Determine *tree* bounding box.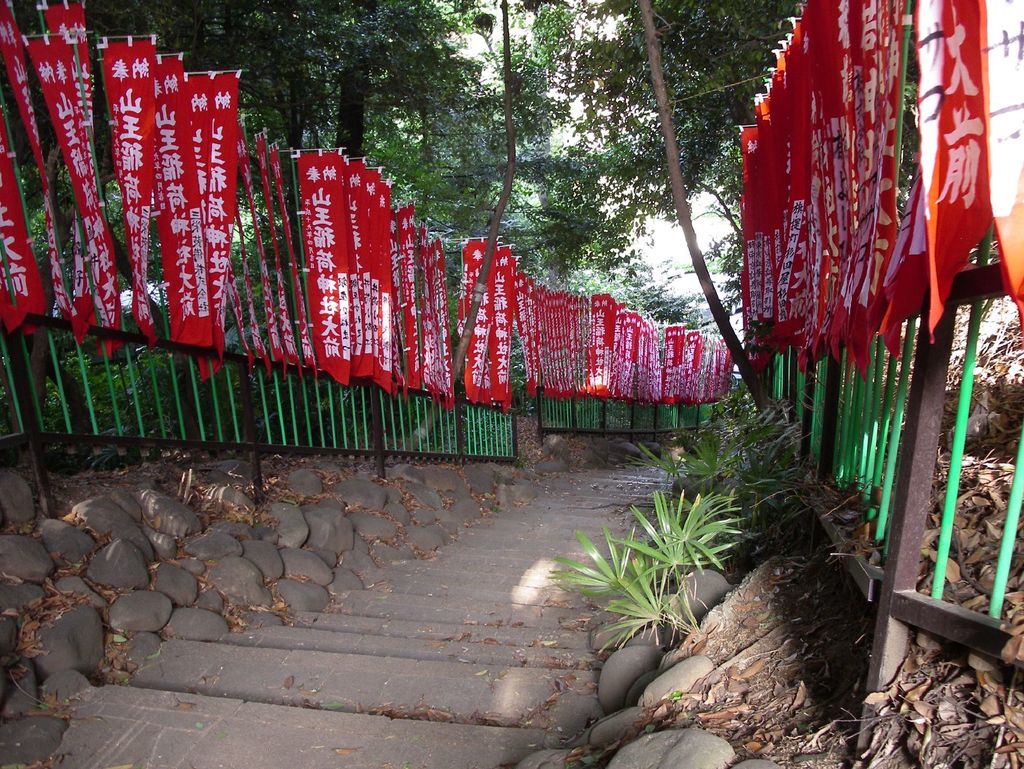
Determined: pyautogui.locateOnScreen(412, 0, 548, 440).
